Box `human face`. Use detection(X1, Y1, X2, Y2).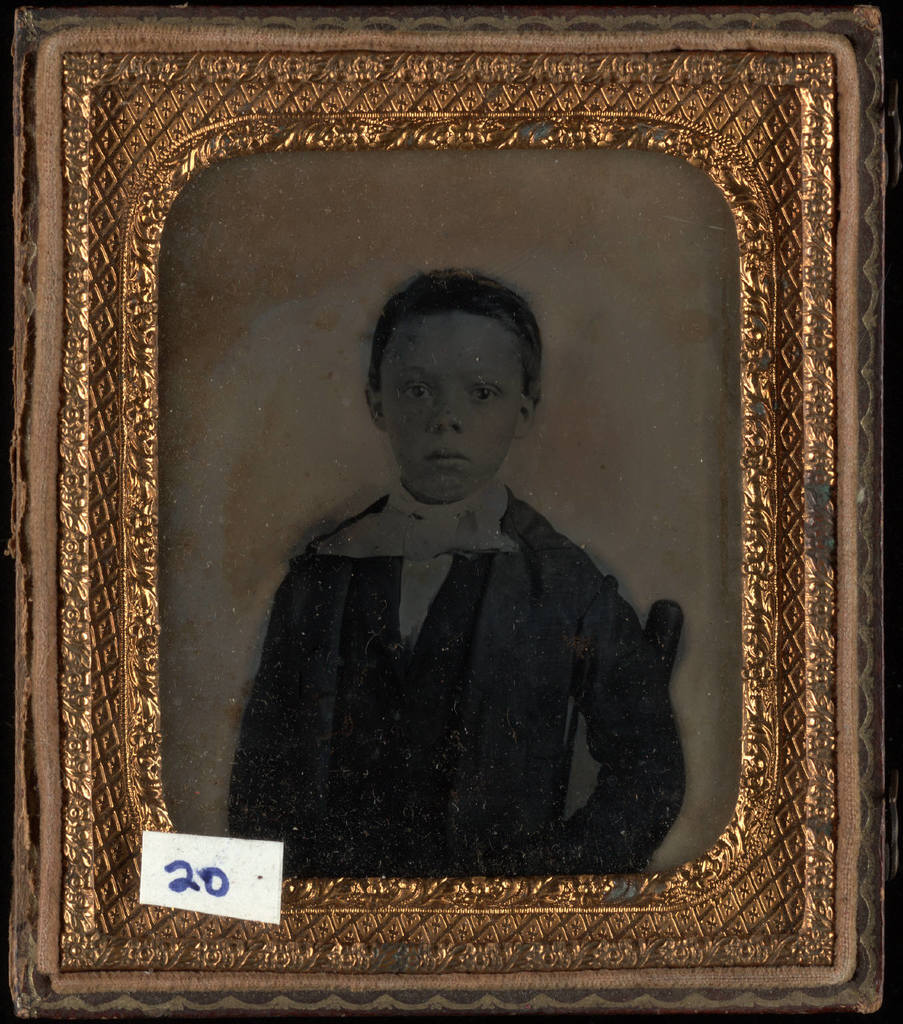
detection(383, 315, 517, 497).
